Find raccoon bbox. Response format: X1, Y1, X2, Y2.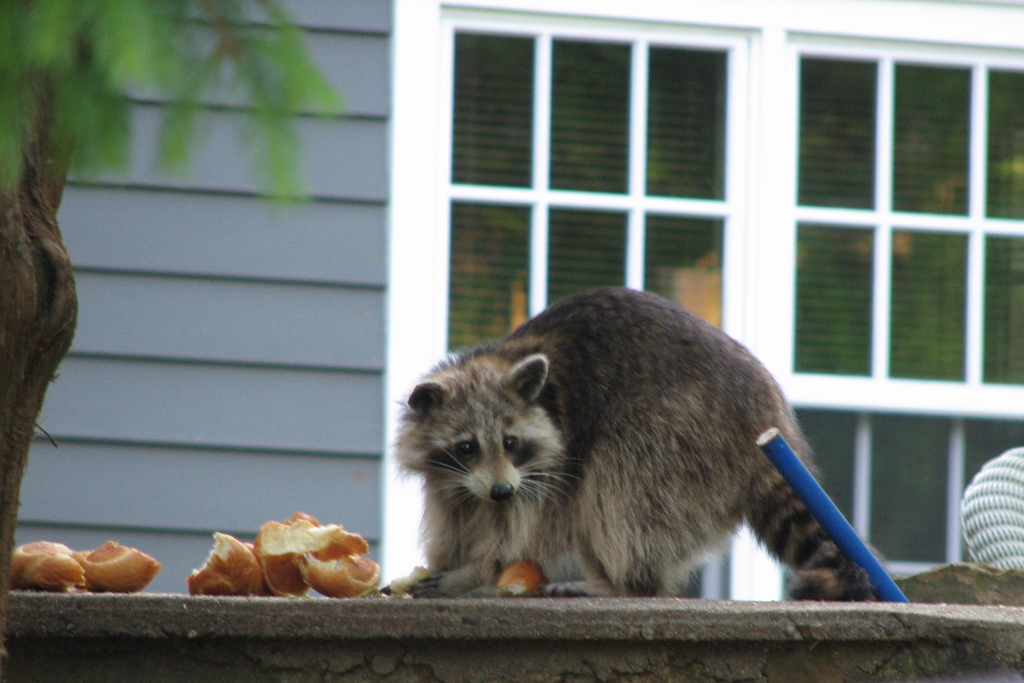
390, 285, 885, 593.
